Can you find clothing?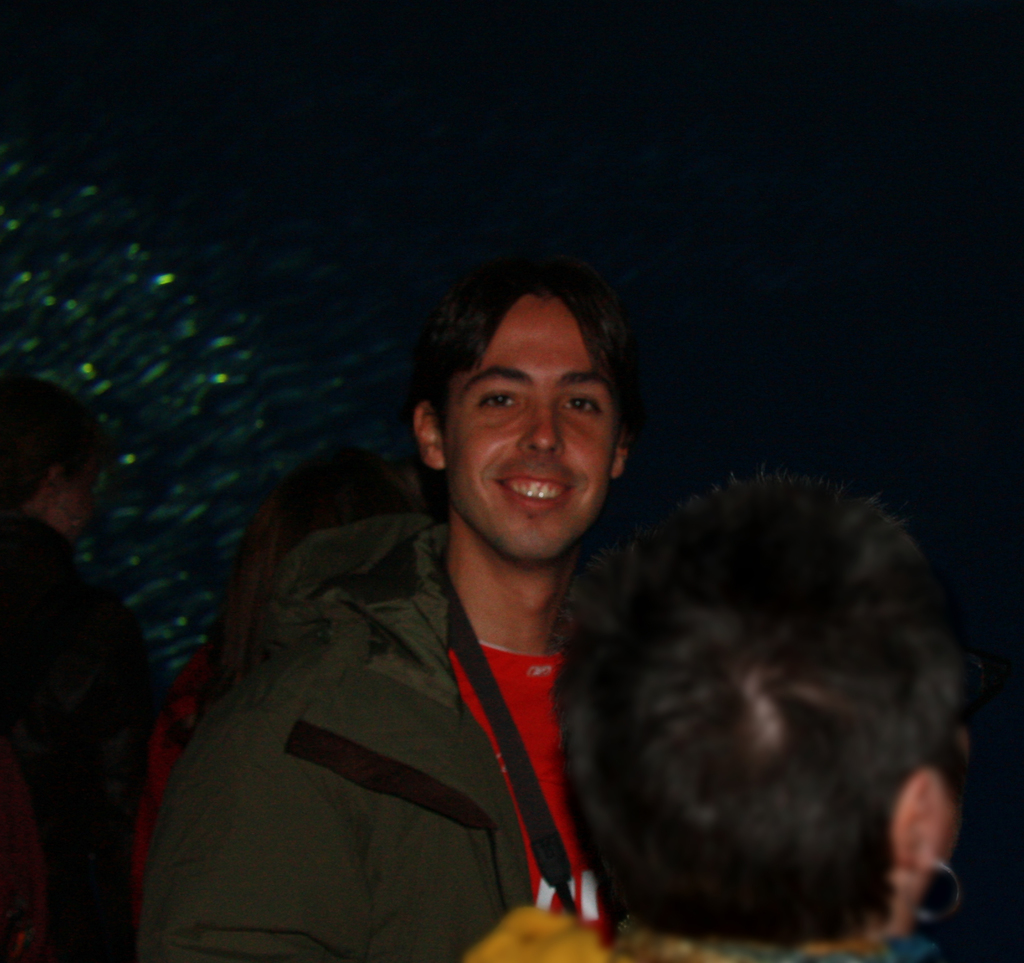
Yes, bounding box: locate(150, 417, 714, 962).
